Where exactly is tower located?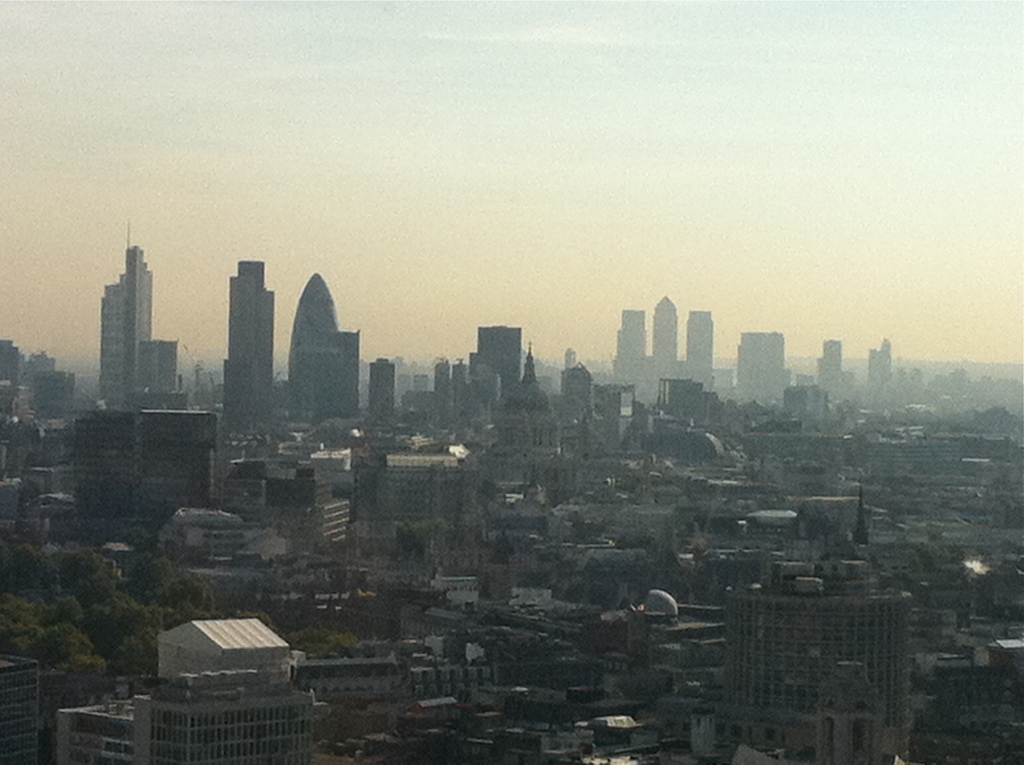
Its bounding box is bbox(657, 302, 684, 369).
